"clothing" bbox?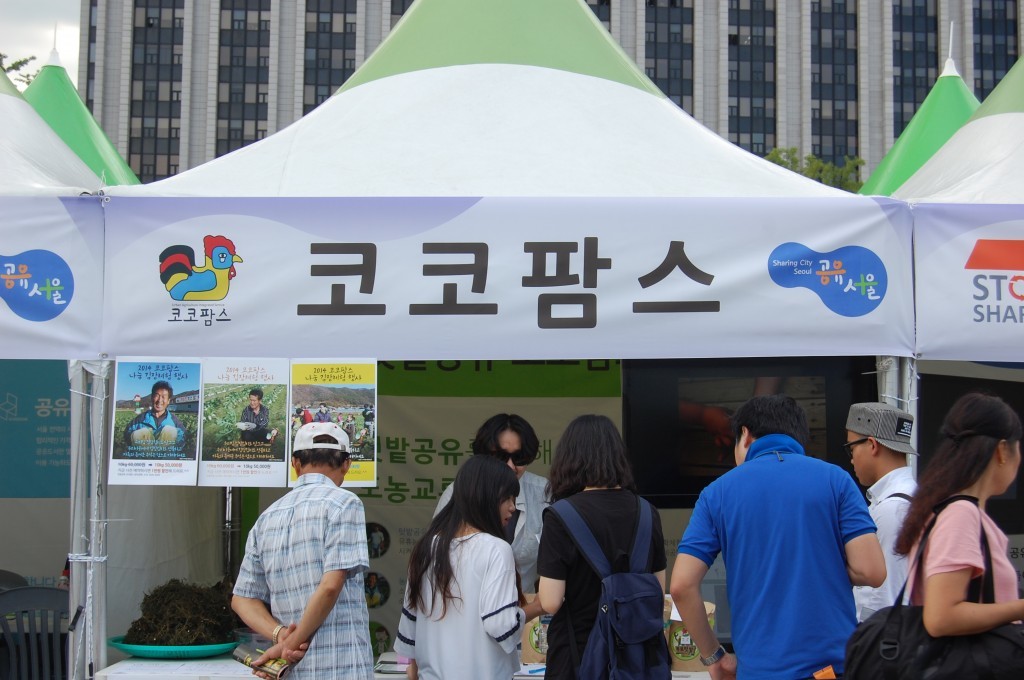
393, 531, 531, 679
